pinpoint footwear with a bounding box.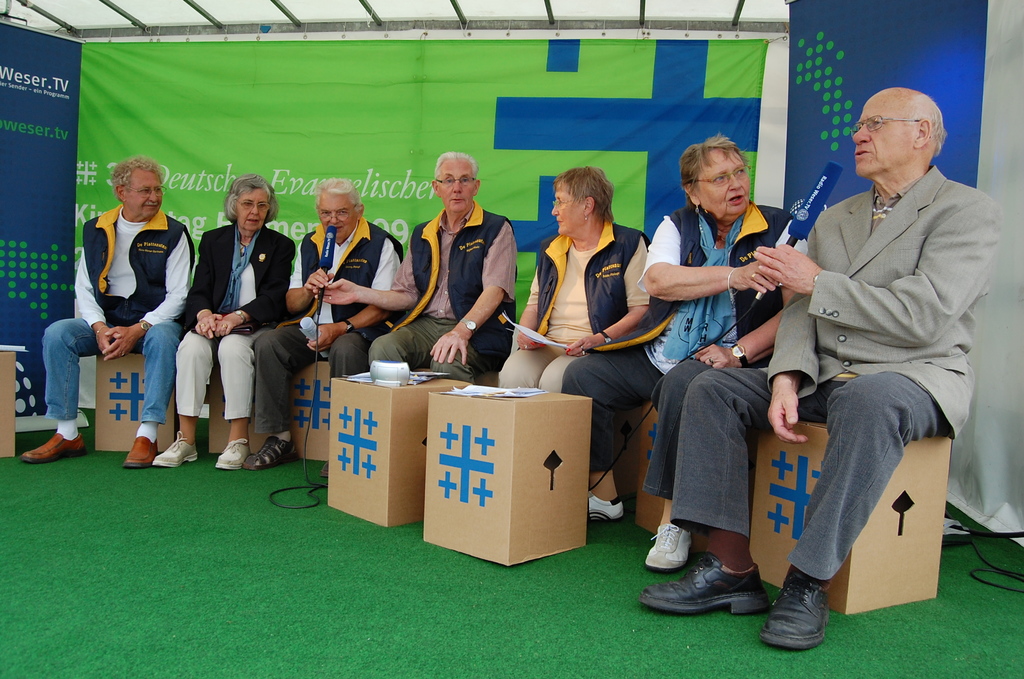
759, 565, 833, 653.
